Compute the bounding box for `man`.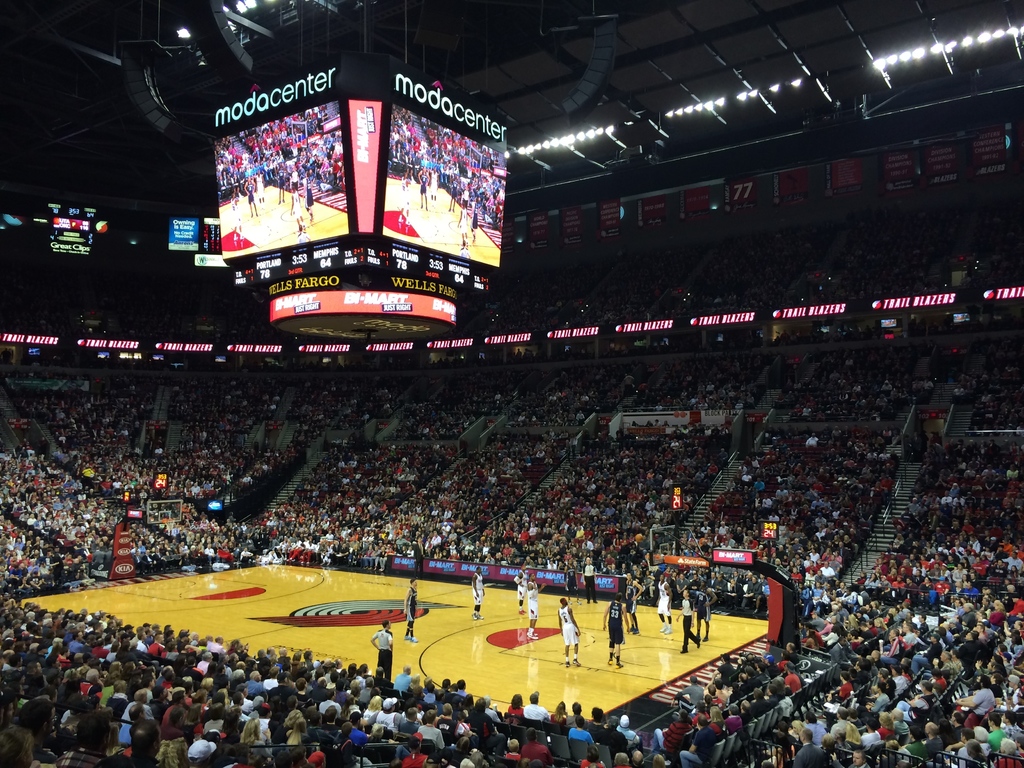
[557,596,582,665].
